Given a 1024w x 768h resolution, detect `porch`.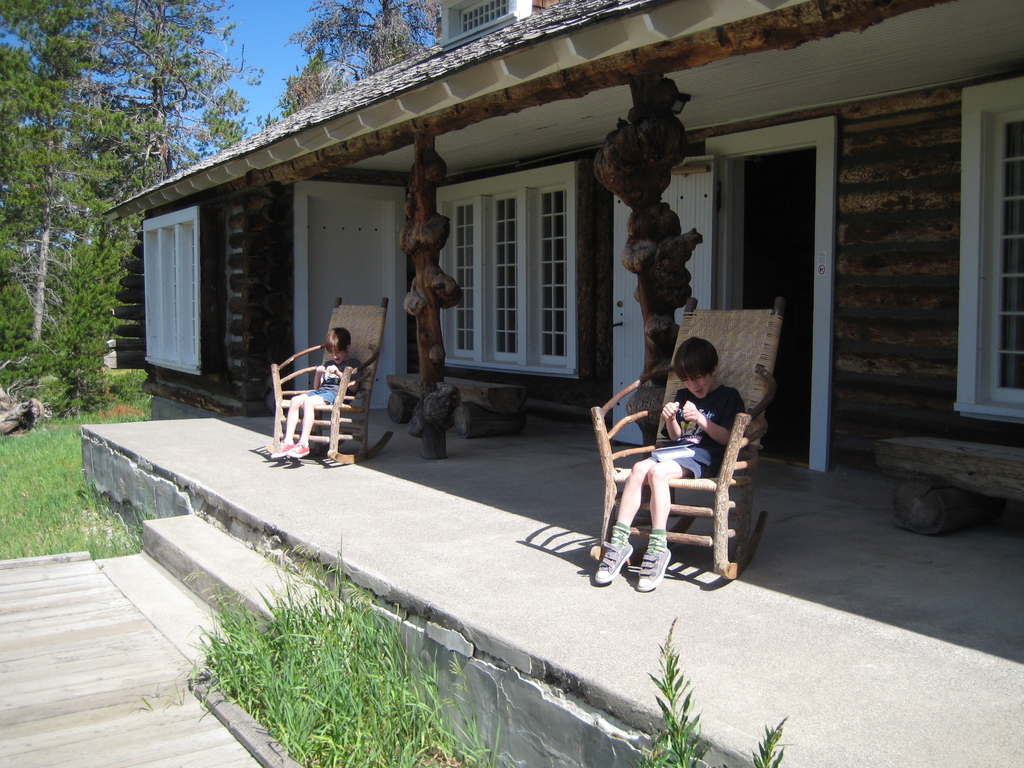
[x1=5, y1=55, x2=1023, y2=761].
